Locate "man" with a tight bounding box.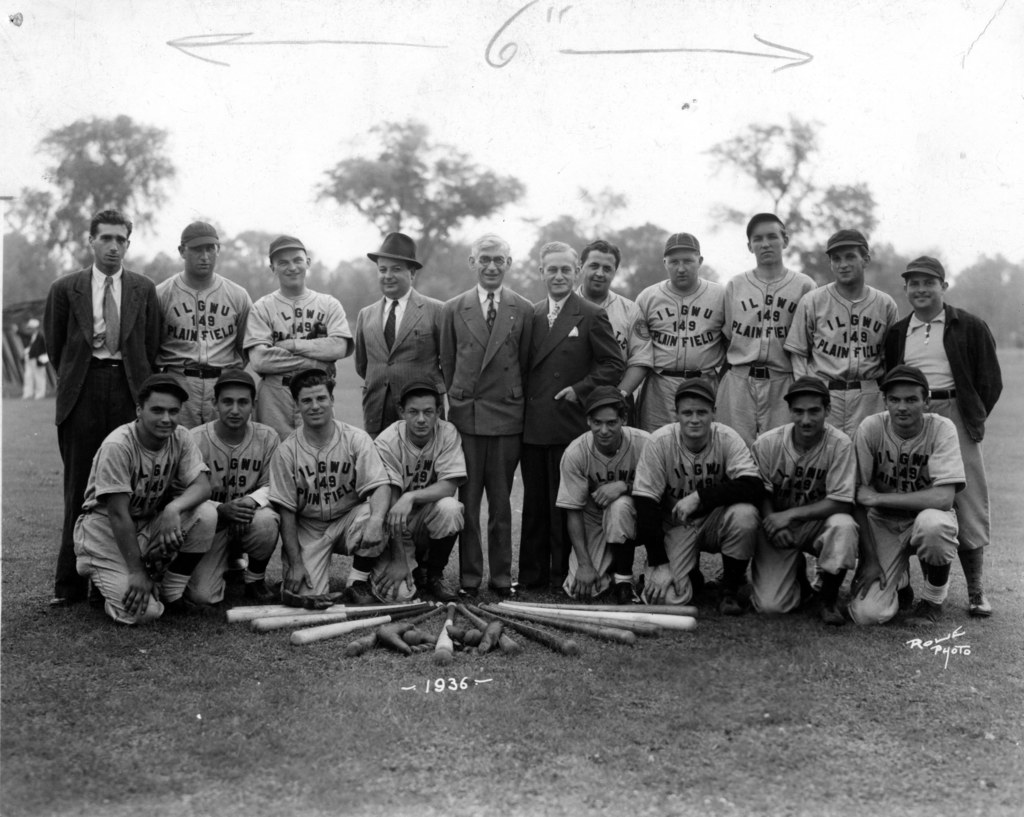
crop(268, 366, 392, 605).
